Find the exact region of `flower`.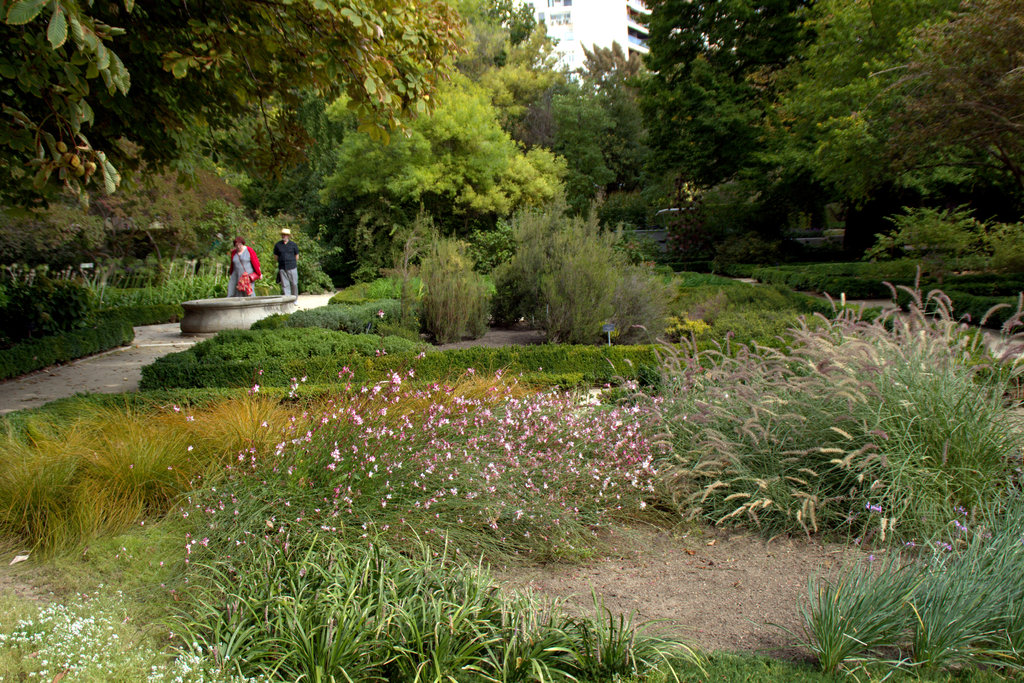
Exact region: select_region(377, 307, 385, 319).
